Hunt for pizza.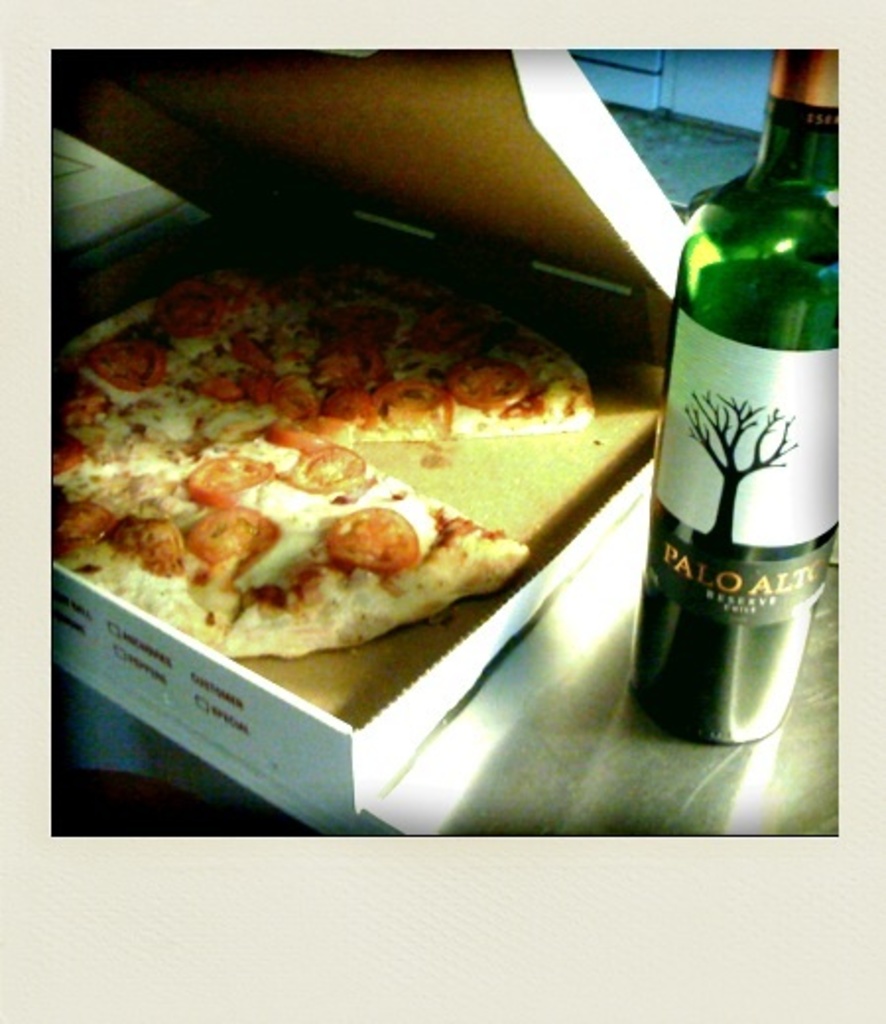
Hunted down at BBox(51, 419, 254, 642).
